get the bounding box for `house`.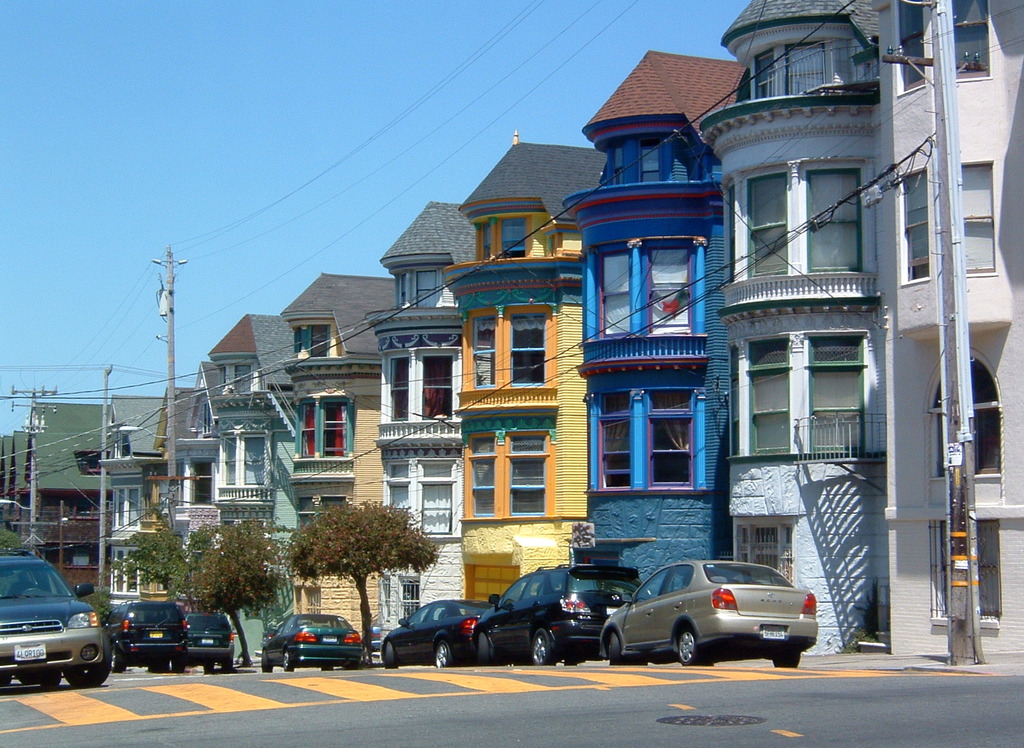
x1=588, y1=45, x2=753, y2=601.
